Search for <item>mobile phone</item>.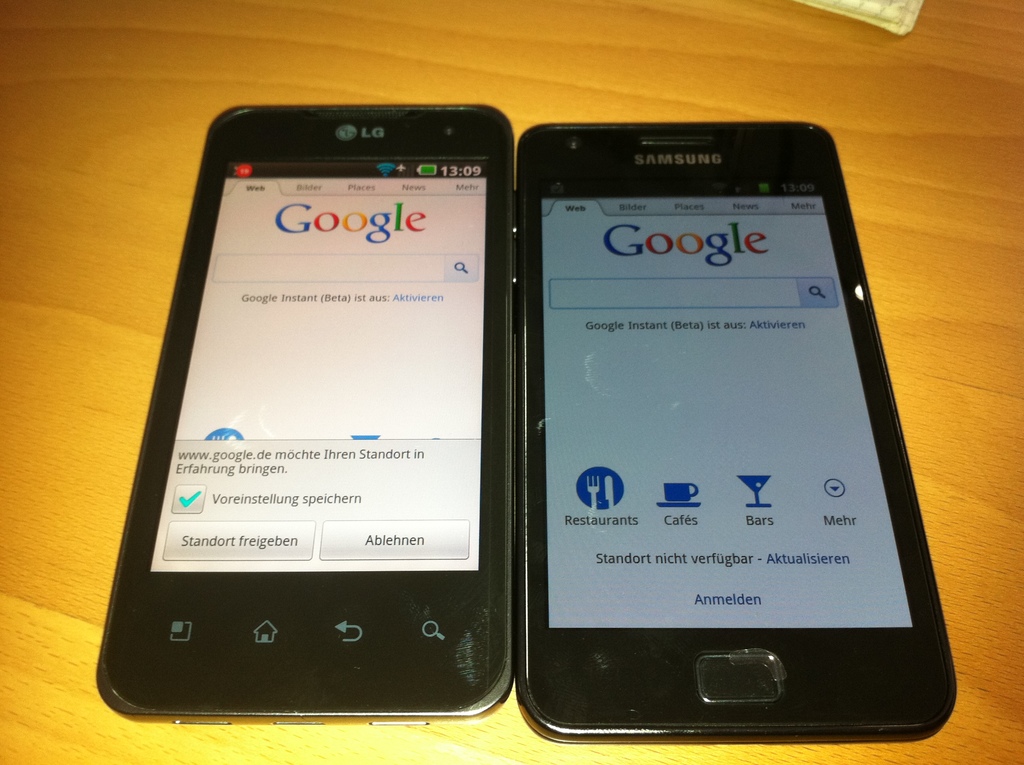
Found at (515,115,961,739).
